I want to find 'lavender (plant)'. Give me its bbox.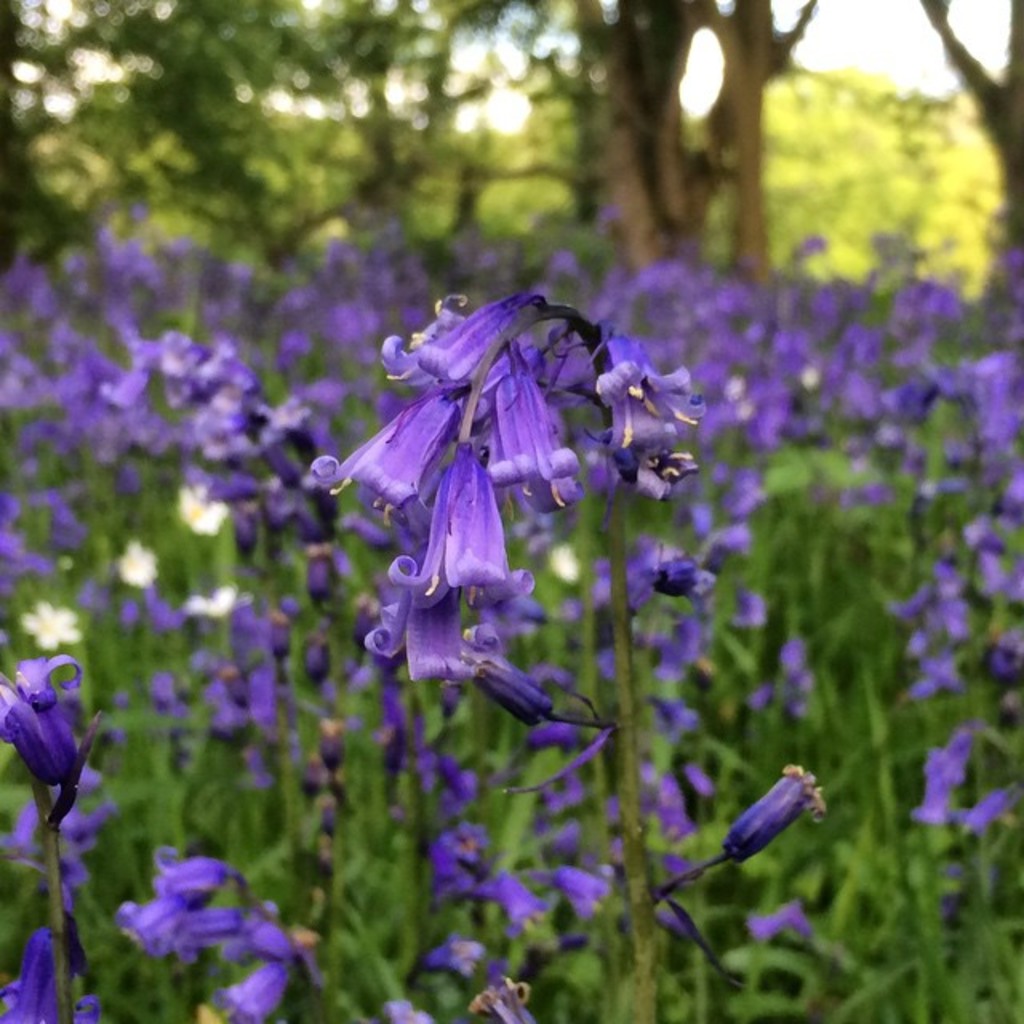
<box>0,664,102,854</box>.
